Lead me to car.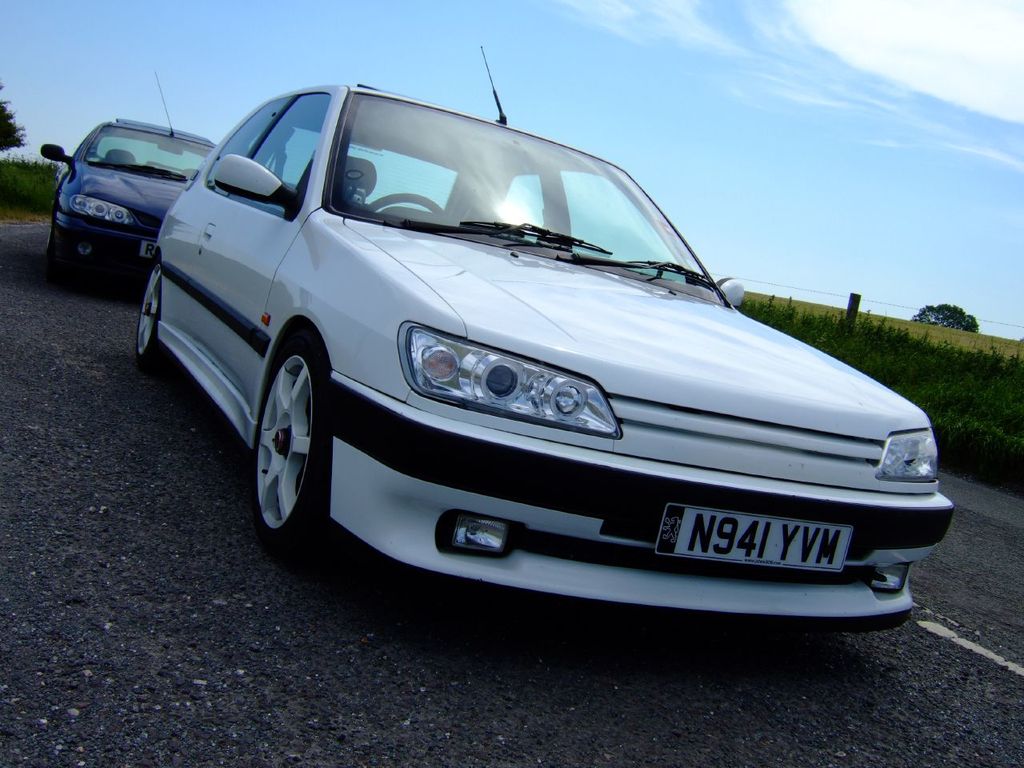
Lead to detection(126, 81, 940, 638).
